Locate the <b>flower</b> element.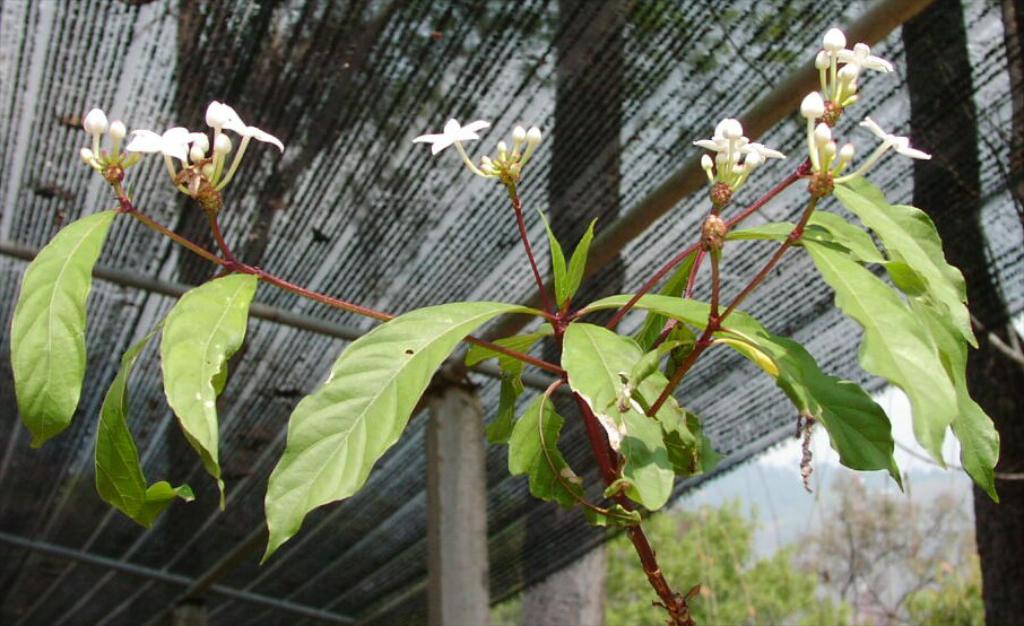
Element bbox: pyautogui.locateOnScreen(834, 37, 887, 82).
